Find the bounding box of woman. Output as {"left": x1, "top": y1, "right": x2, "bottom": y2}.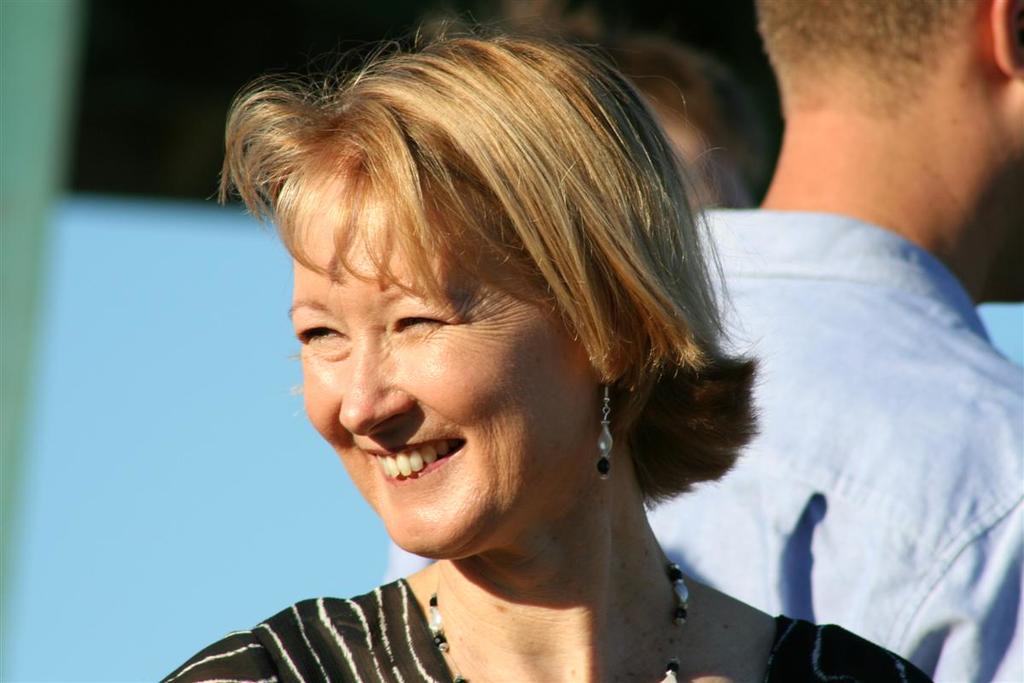
{"left": 147, "top": 16, "right": 951, "bottom": 682}.
